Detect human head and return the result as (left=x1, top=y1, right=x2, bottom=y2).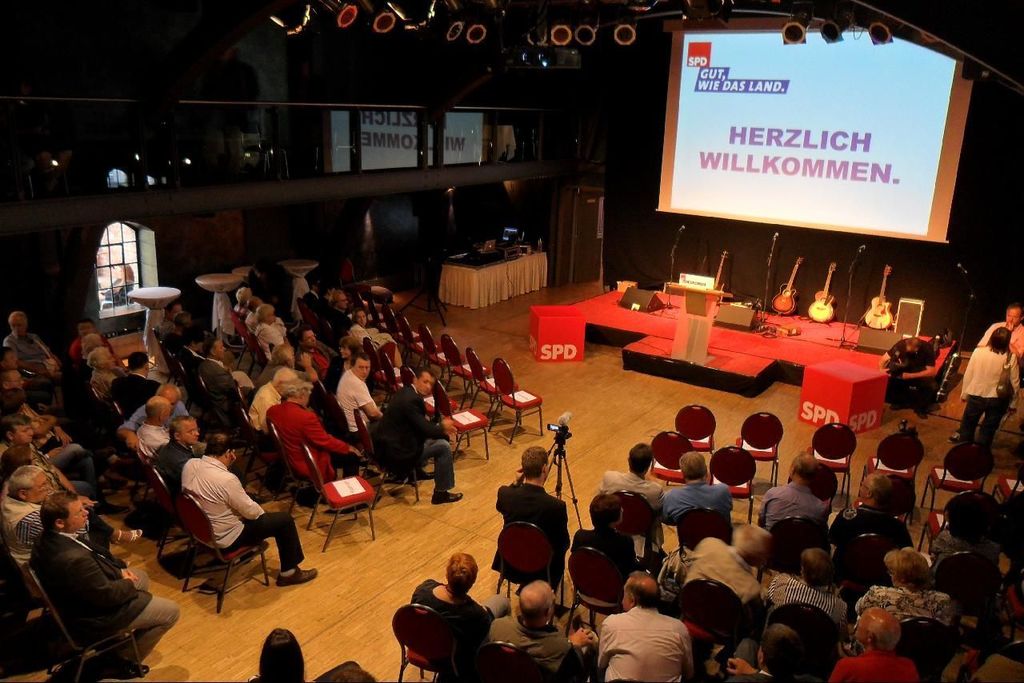
(left=988, top=326, right=1008, bottom=351).
